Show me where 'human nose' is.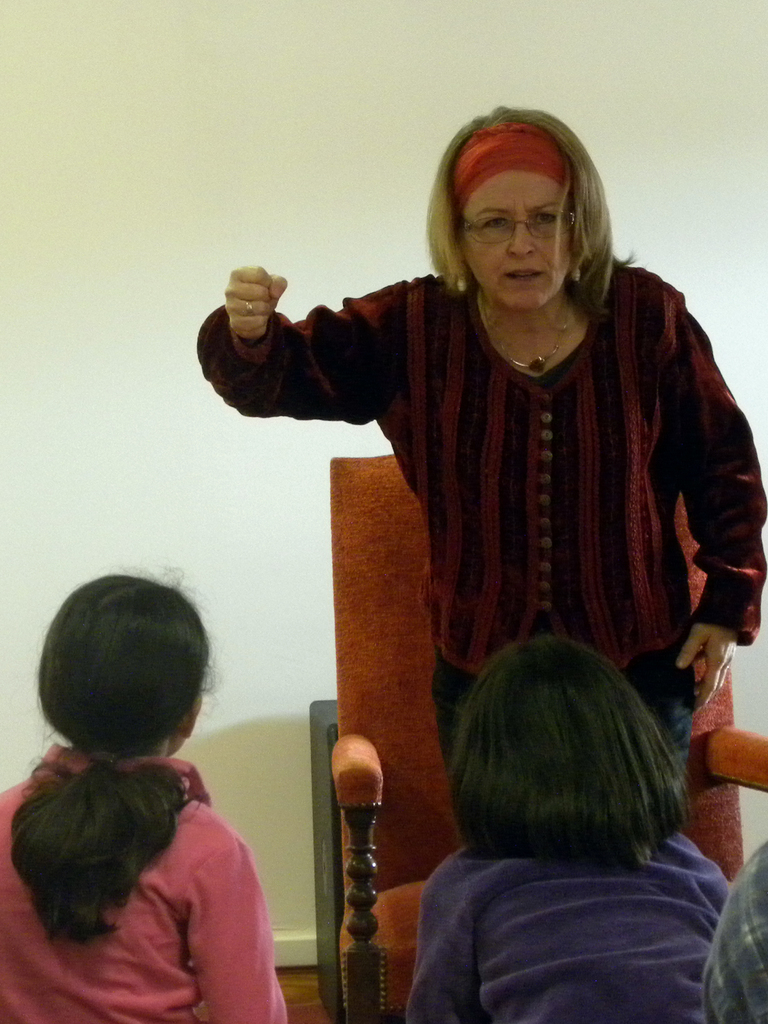
'human nose' is at 504, 220, 537, 257.
